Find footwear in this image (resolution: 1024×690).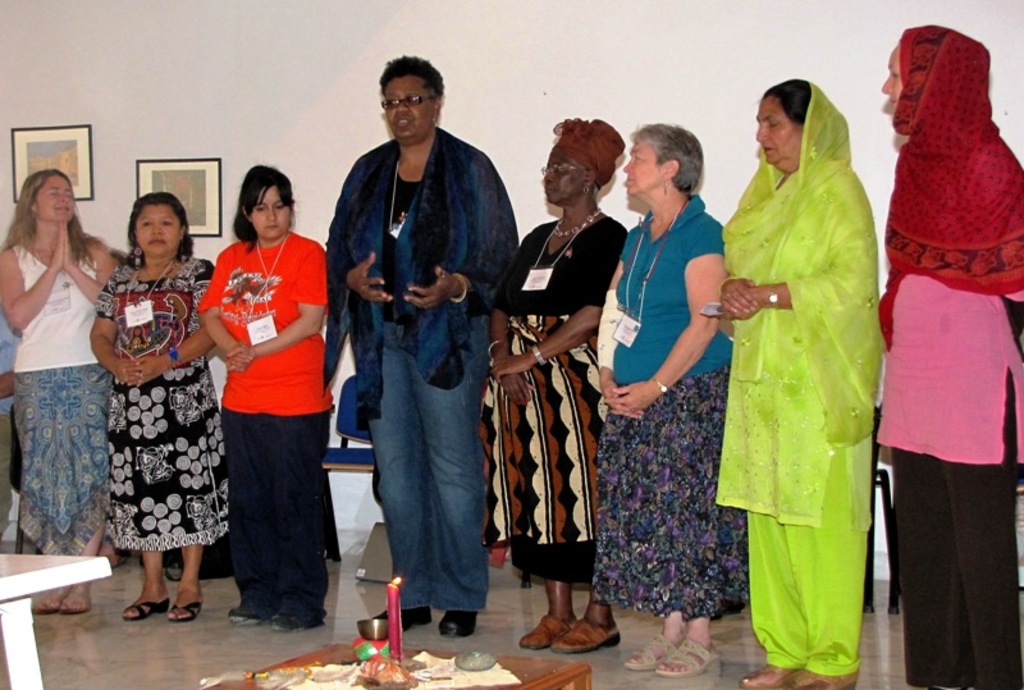
bbox(32, 582, 63, 614).
